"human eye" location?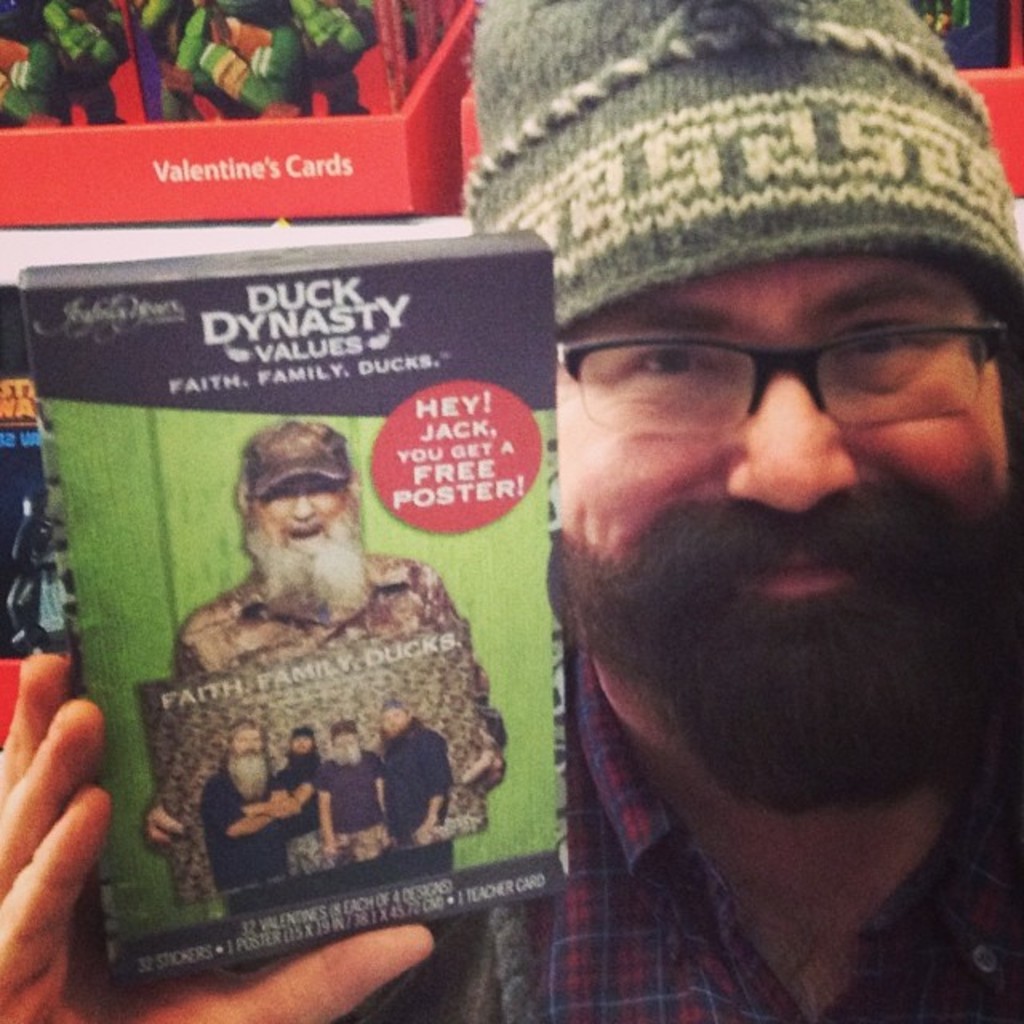
select_region(834, 310, 928, 366)
